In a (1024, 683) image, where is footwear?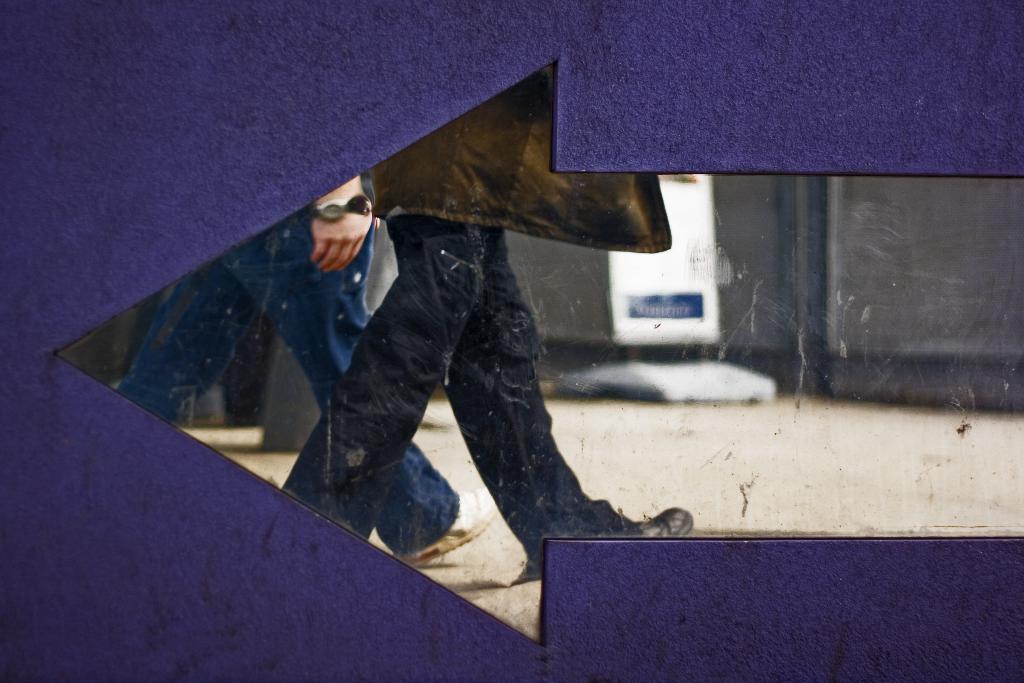
crop(405, 485, 499, 565).
